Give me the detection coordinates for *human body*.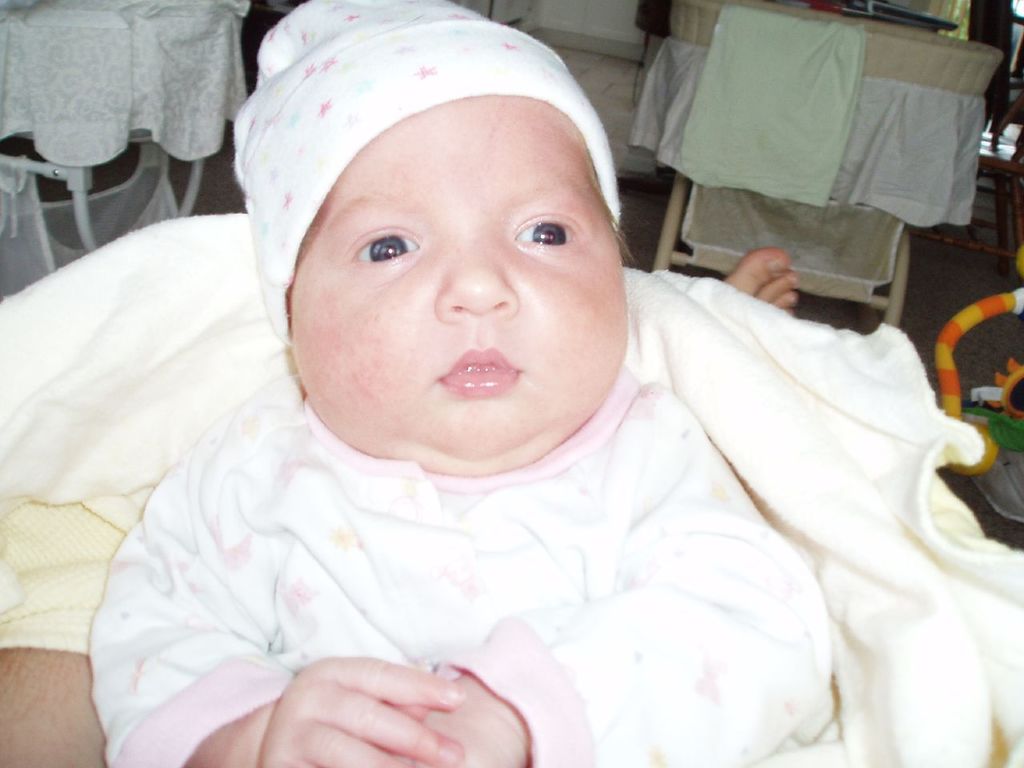
(left=35, top=0, right=891, bottom=735).
